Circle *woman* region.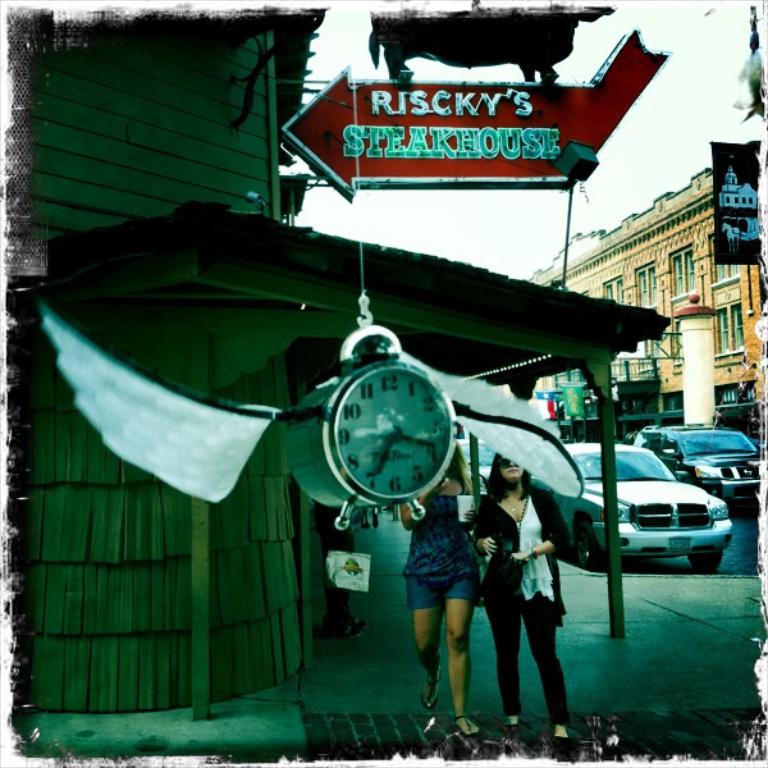
Region: box(470, 452, 573, 755).
